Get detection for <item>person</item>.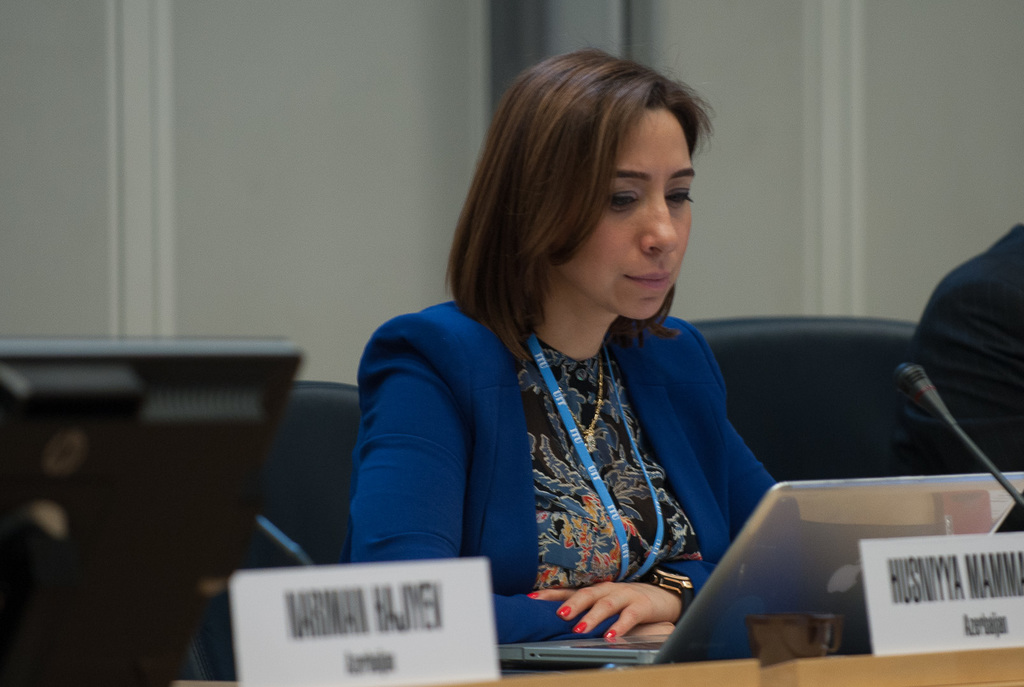
Detection: 349 43 785 645.
